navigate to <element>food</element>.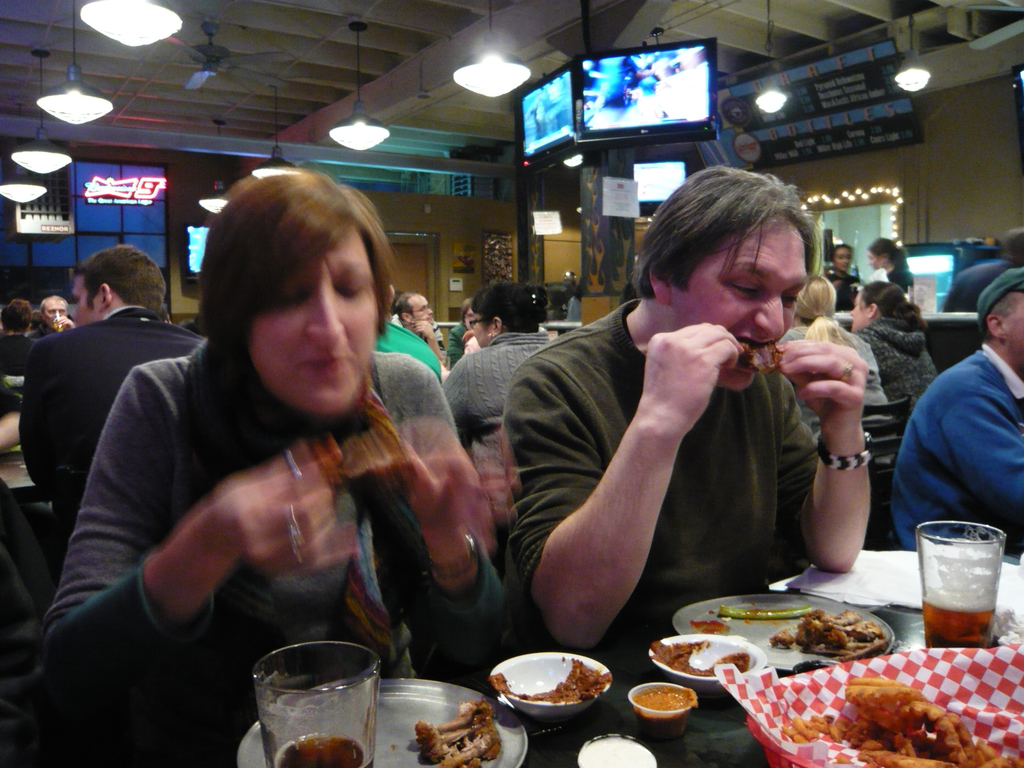
Navigation target: <region>490, 656, 614, 702</region>.
